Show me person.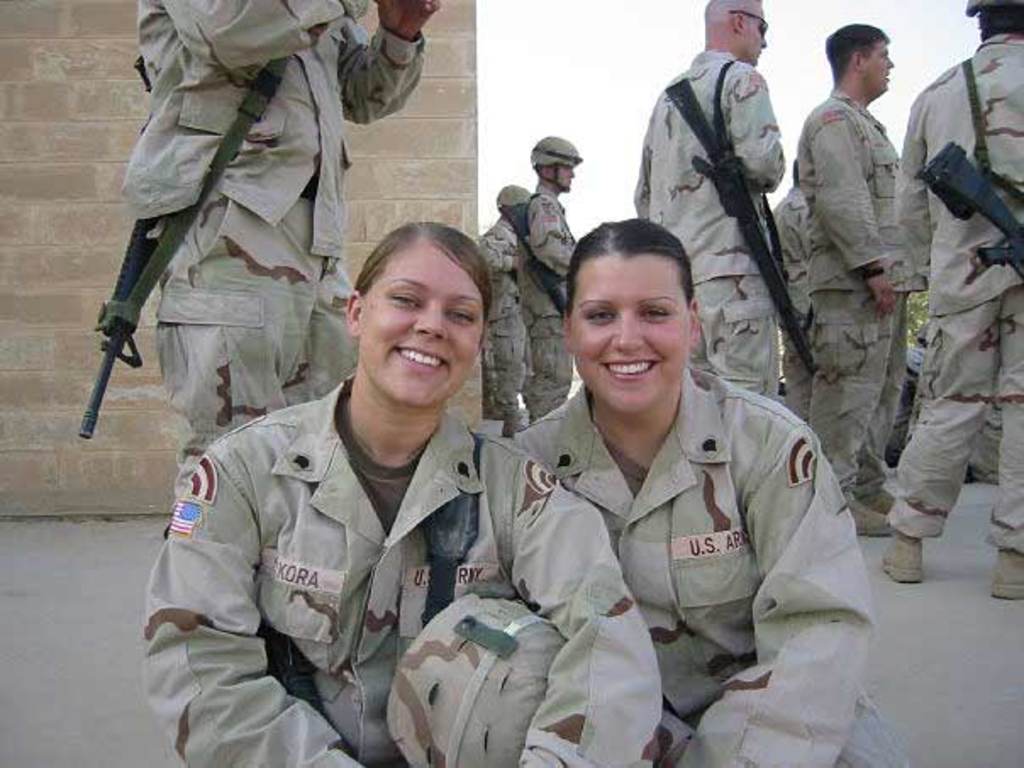
person is here: (137,0,442,493).
